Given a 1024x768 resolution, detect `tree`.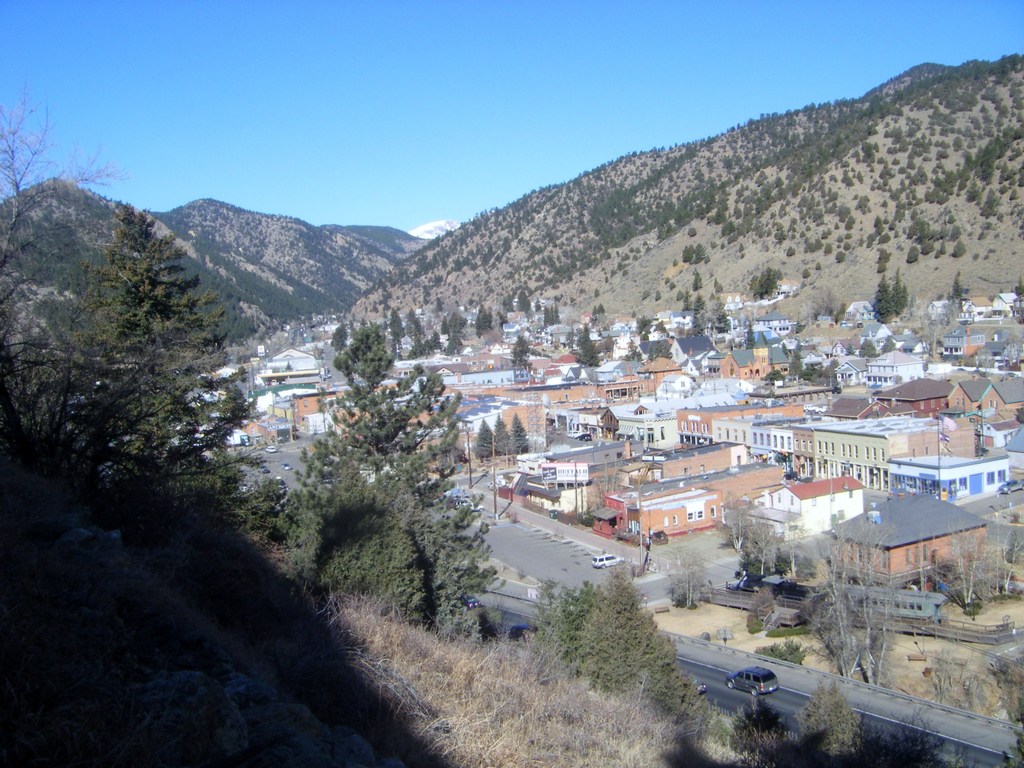
box(509, 412, 530, 454).
